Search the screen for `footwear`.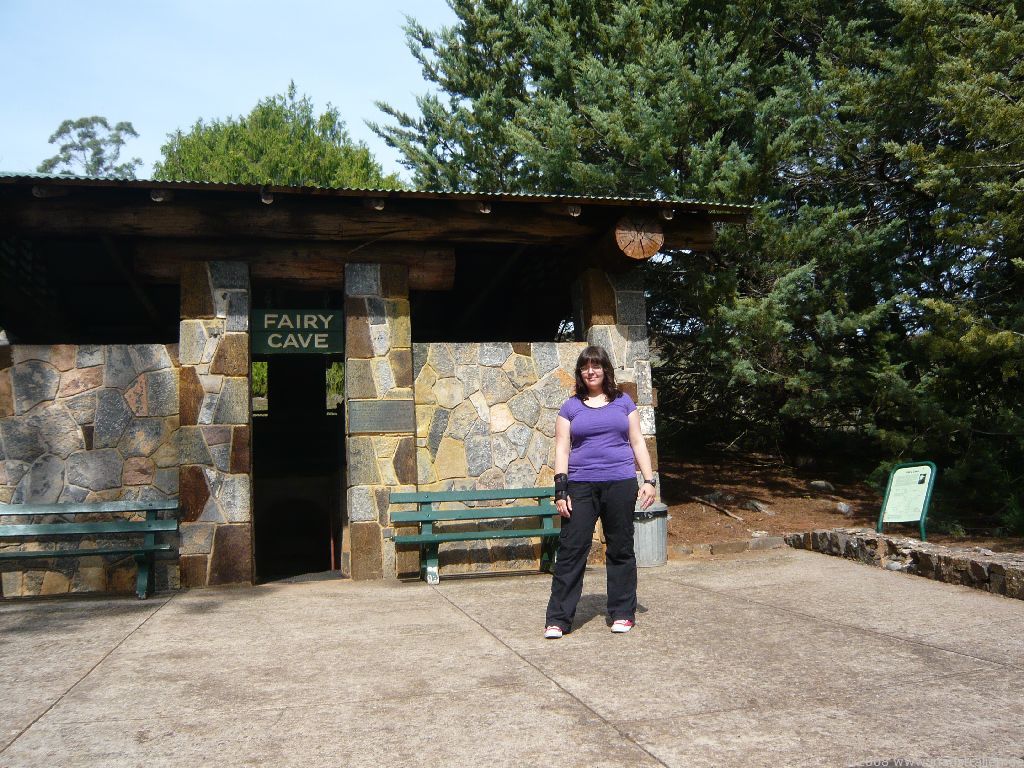
Found at bbox=(608, 615, 638, 630).
